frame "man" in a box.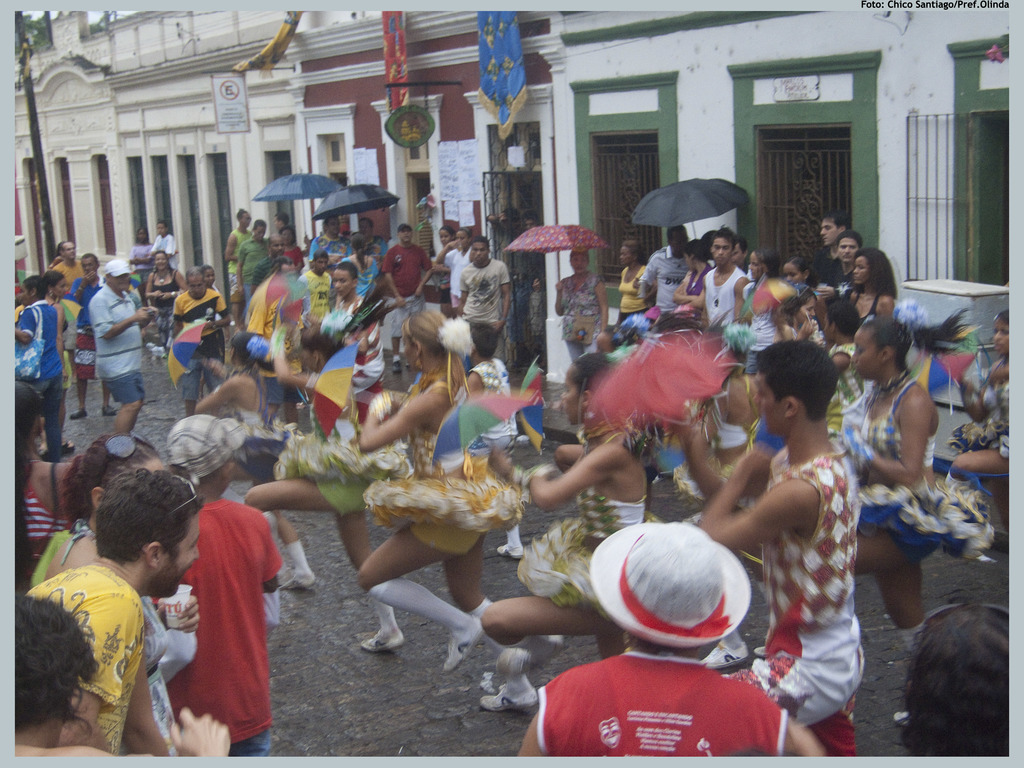
{"left": 150, "top": 218, "right": 179, "bottom": 275}.
